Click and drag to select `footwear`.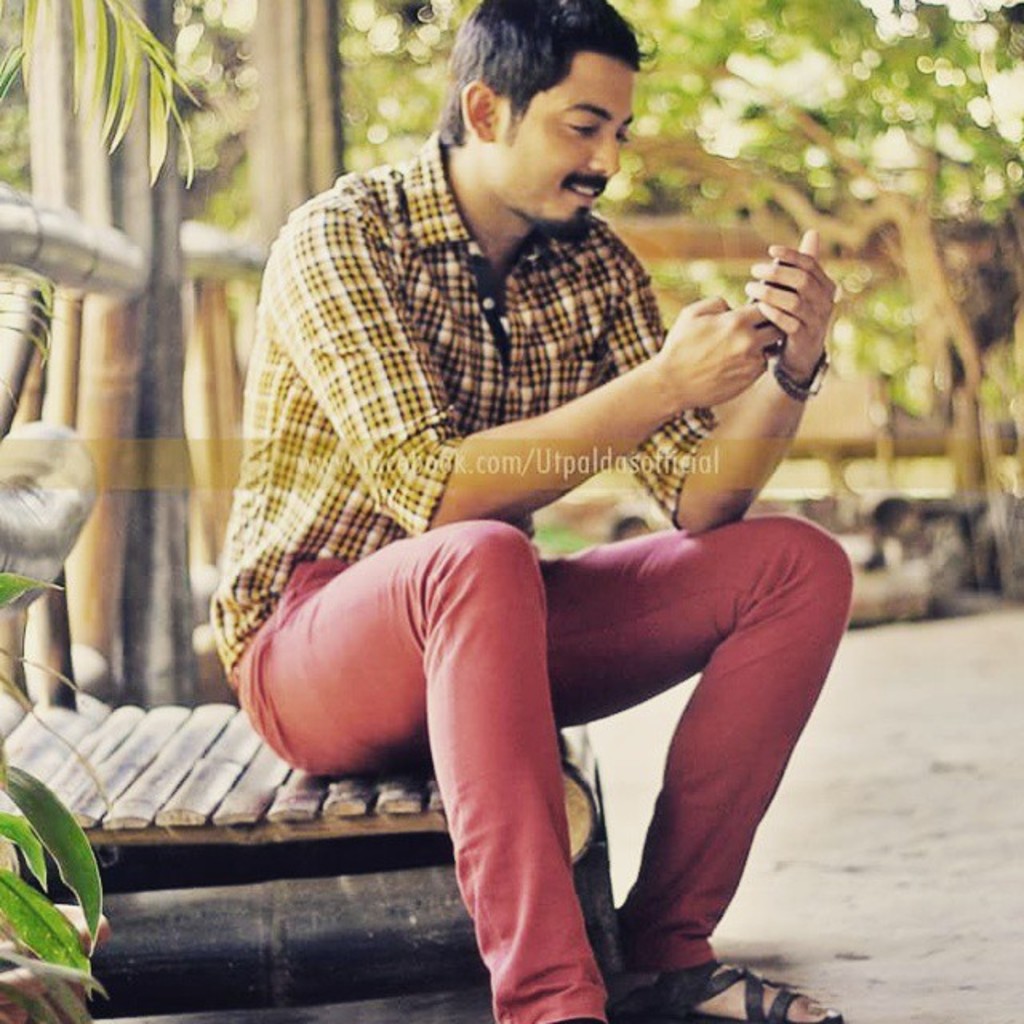
Selection: bbox(634, 949, 842, 1022).
